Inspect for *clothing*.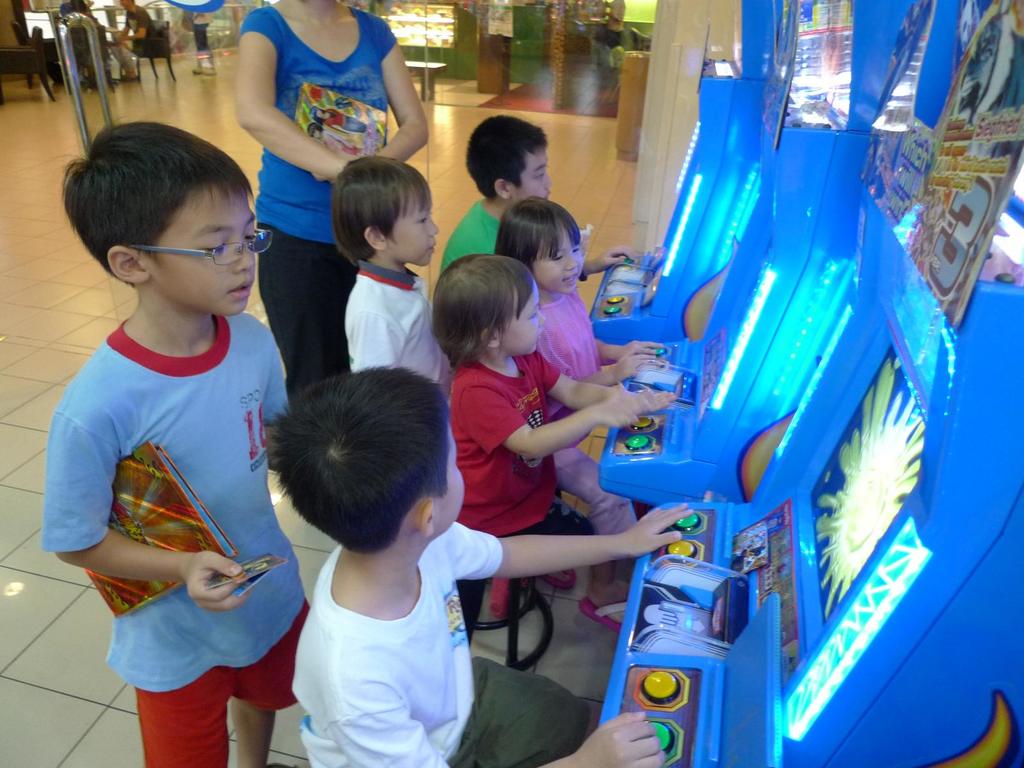
Inspection: 532, 292, 630, 531.
